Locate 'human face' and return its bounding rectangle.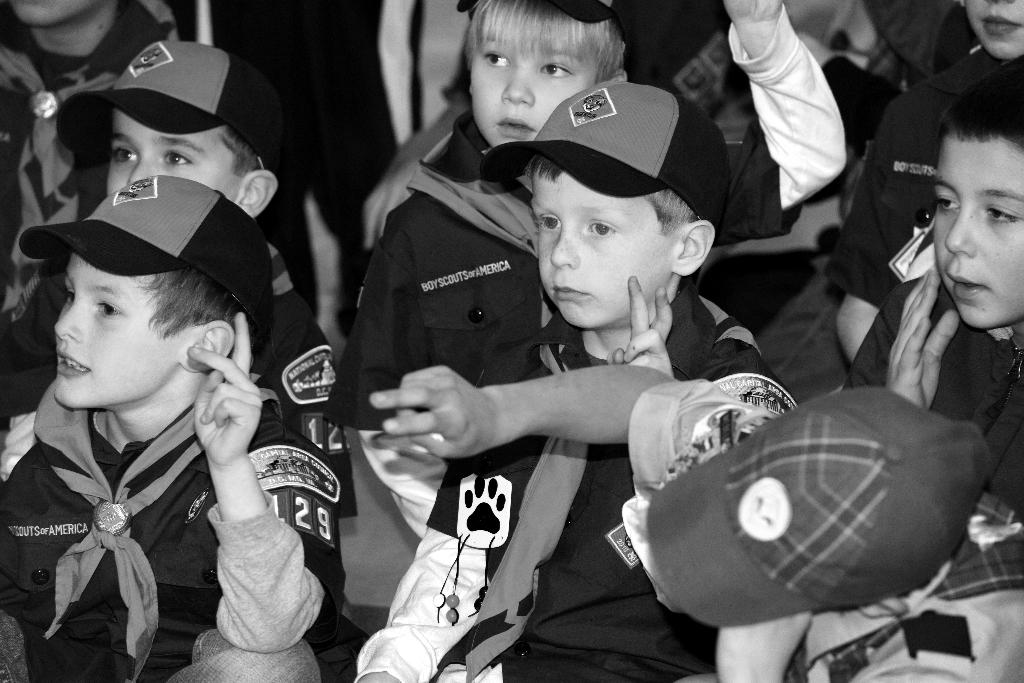
(938,138,1023,327).
